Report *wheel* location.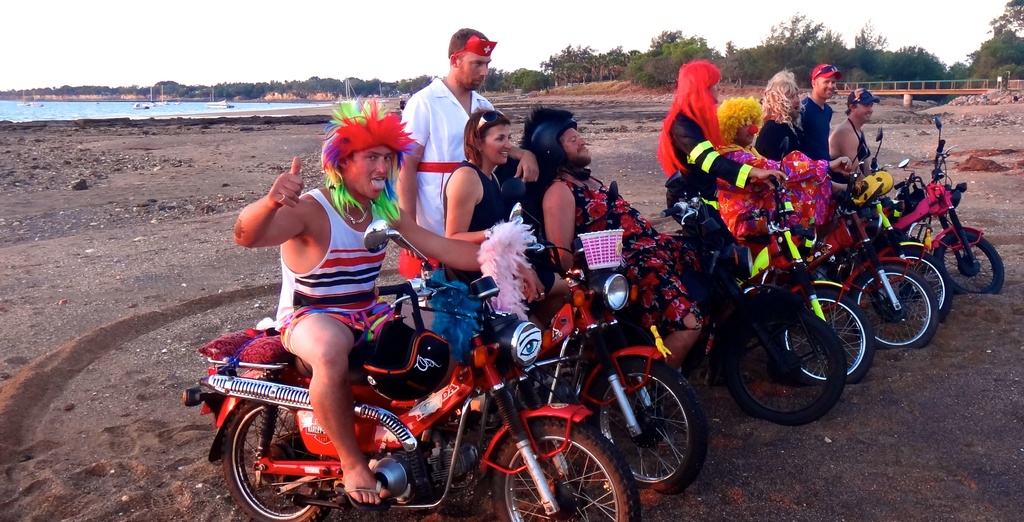
Report: {"x1": 485, "y1": 417, "x2": 639, "y2": 521}.
